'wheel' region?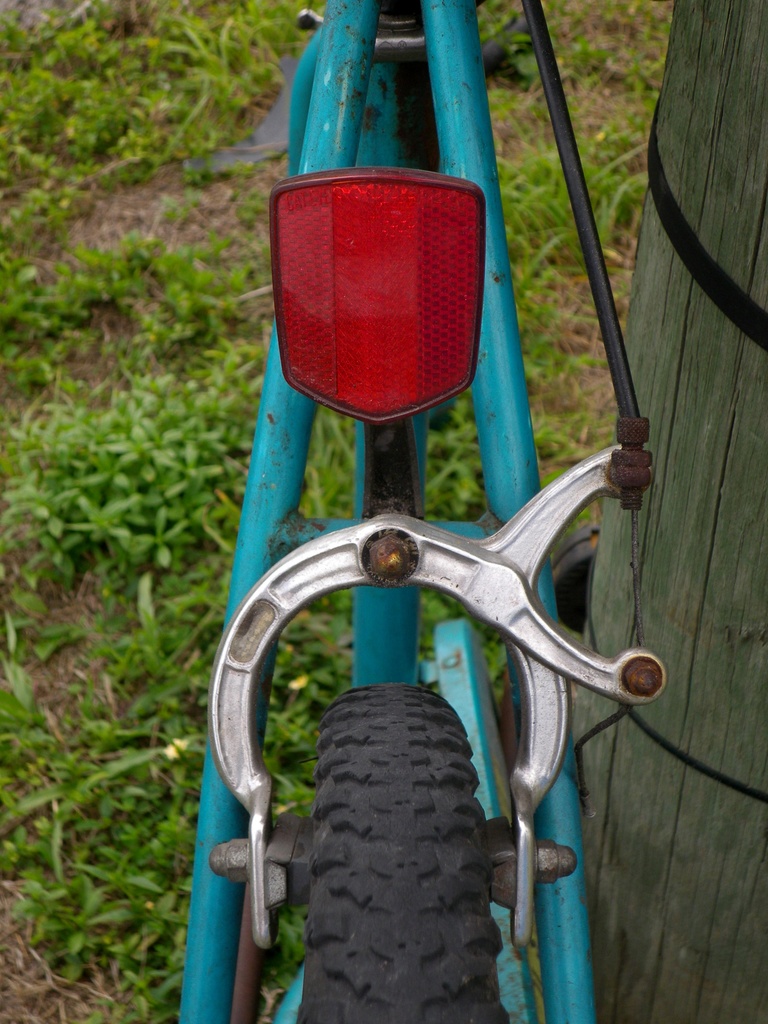
<region>284, 677, 511, 1004</region>
